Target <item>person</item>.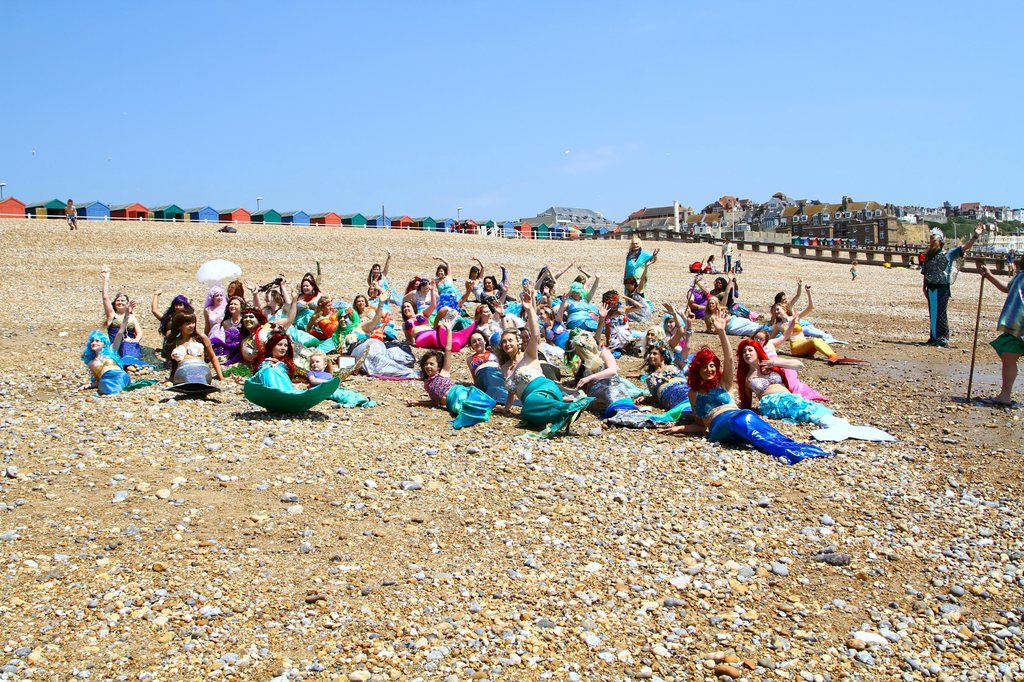
Target region: (407,315,496,429).
